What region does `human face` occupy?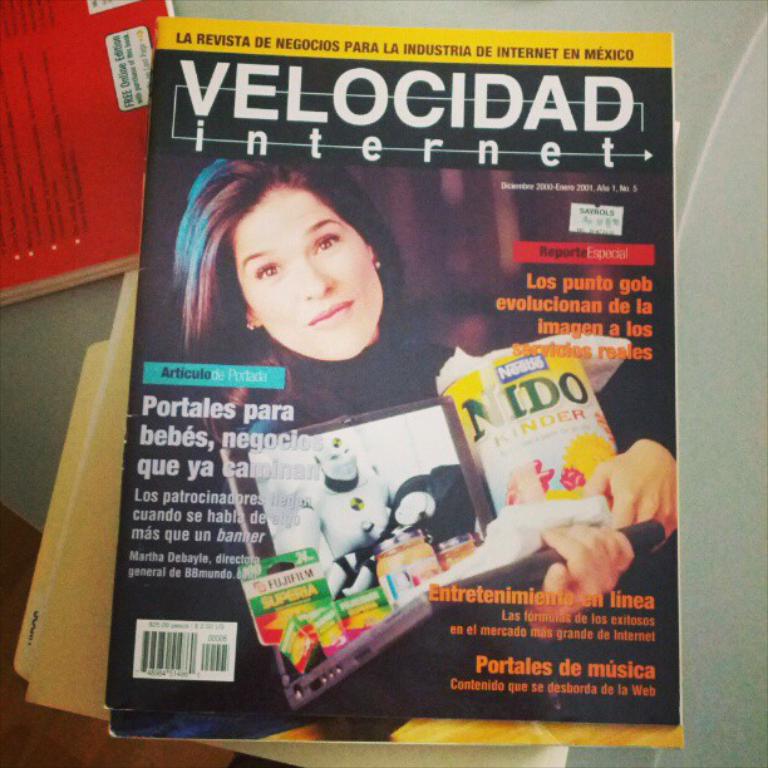
317/434/358/482.
